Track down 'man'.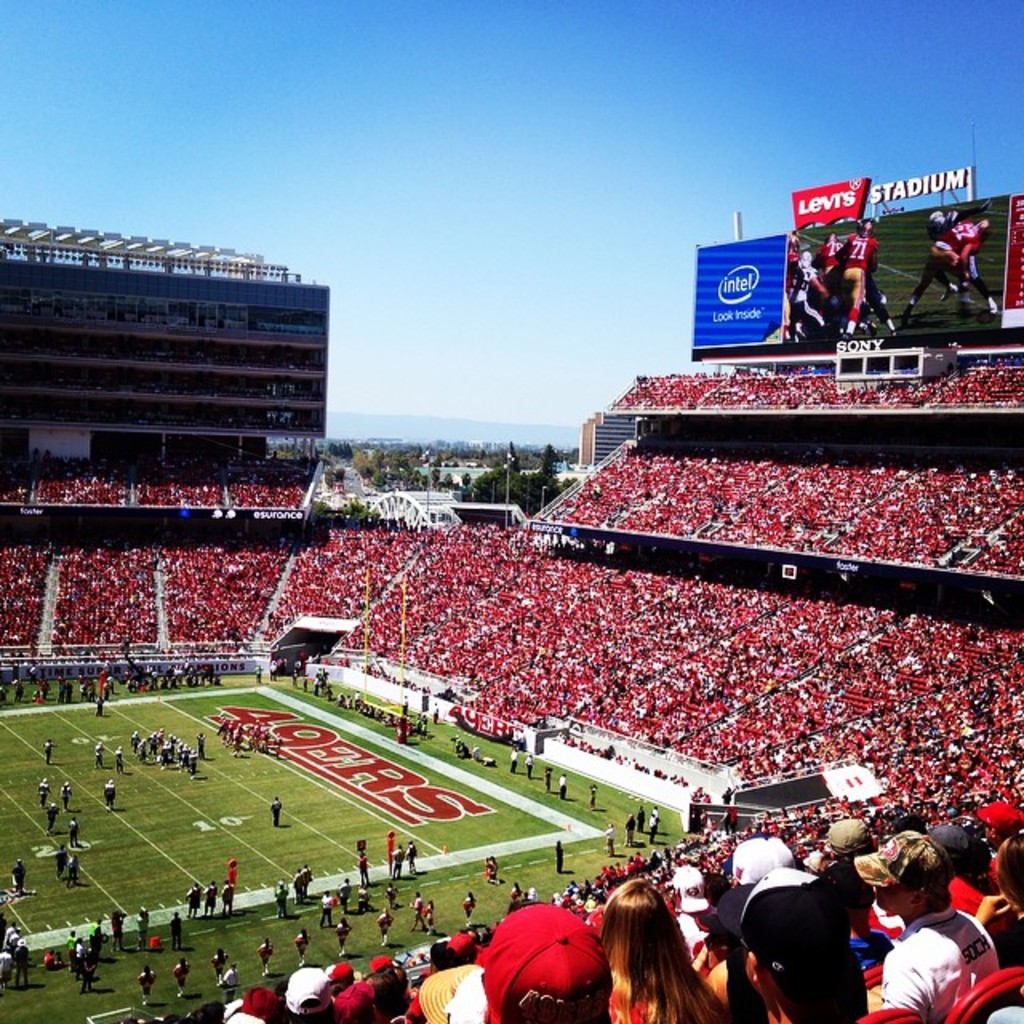
Tracked to box(221, 960, 237, 1002).
